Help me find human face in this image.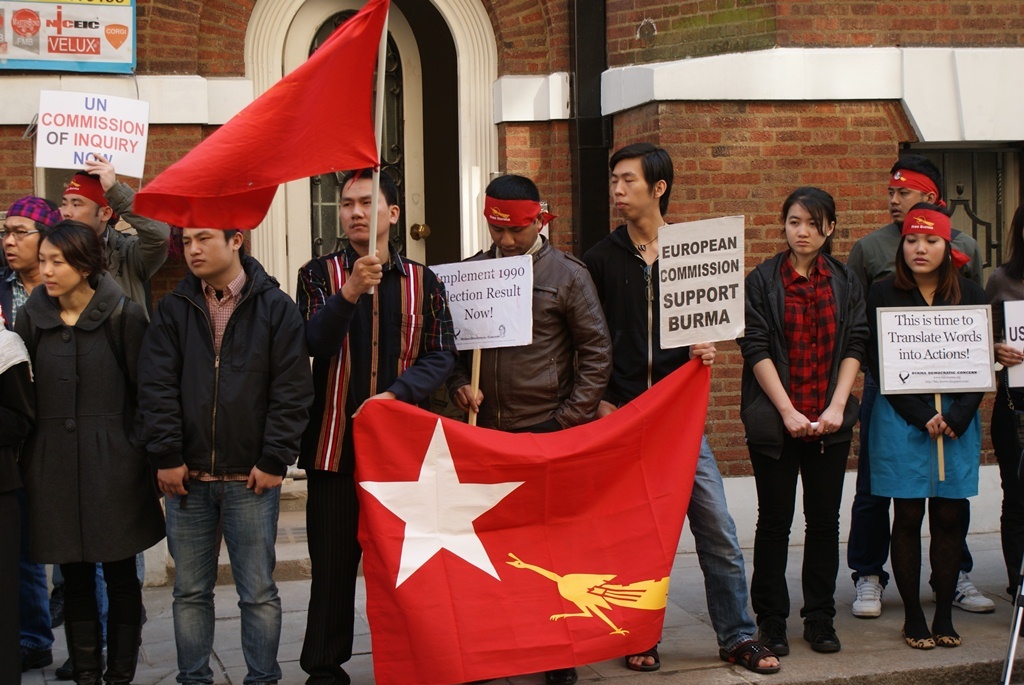
Found it: x1=58, y1=193, x2=99, y2=236.
